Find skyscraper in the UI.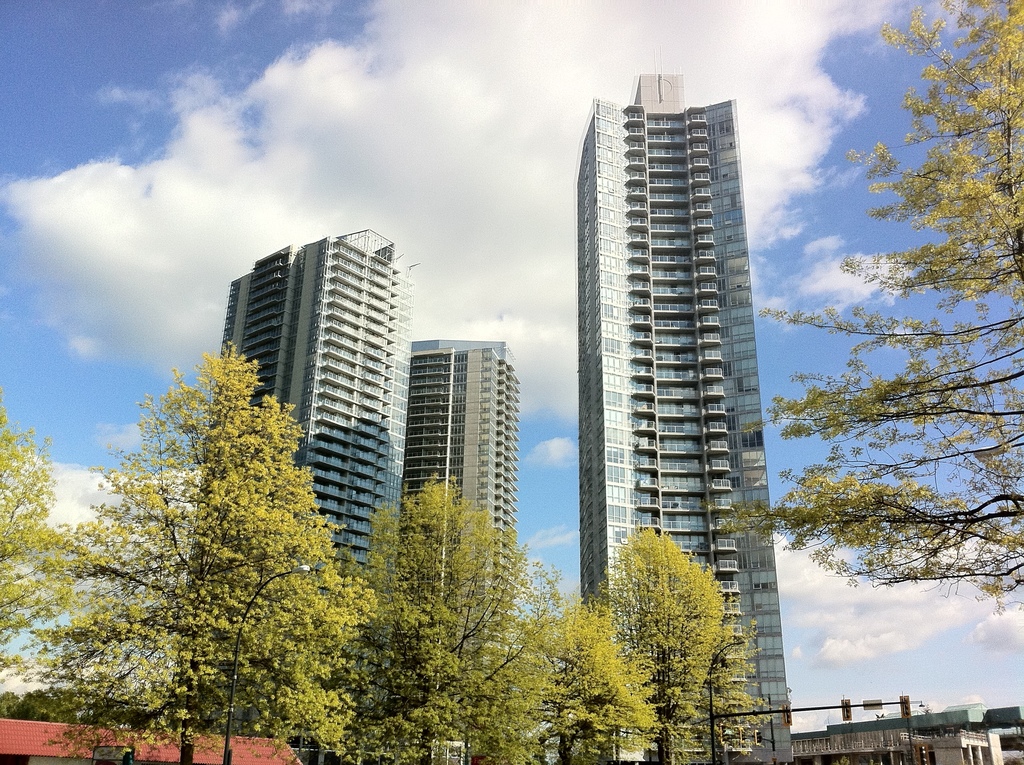
UI element at left=154, top=211, right=426, bottom=746.
